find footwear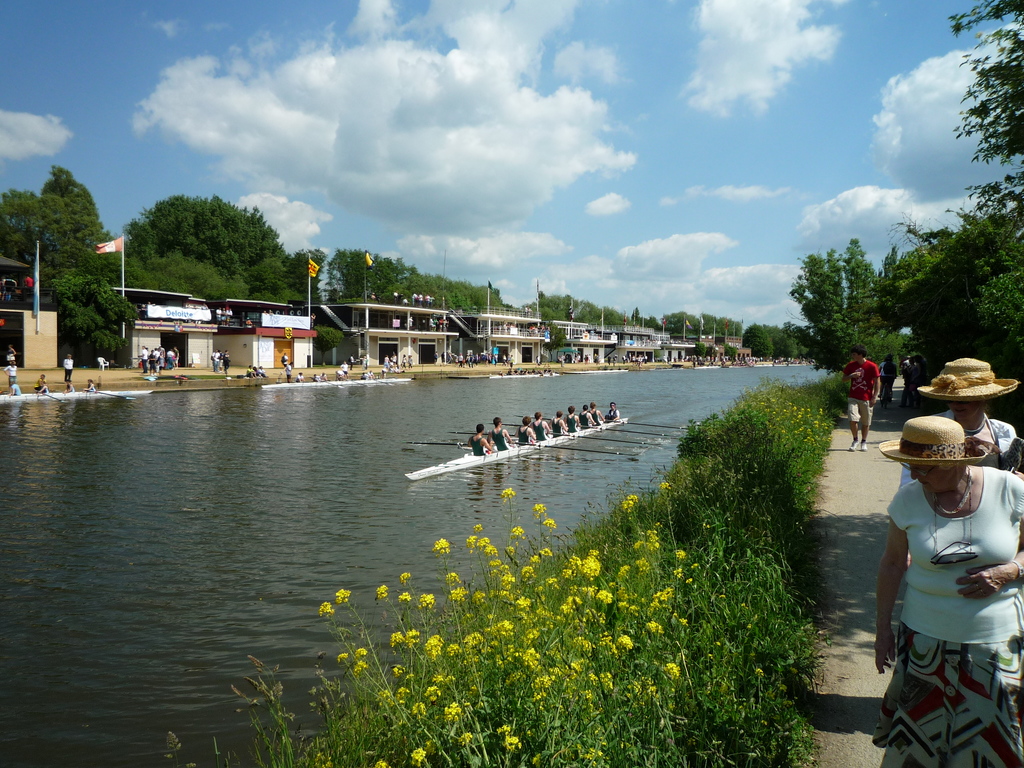
[287, 377, 289, 381]
